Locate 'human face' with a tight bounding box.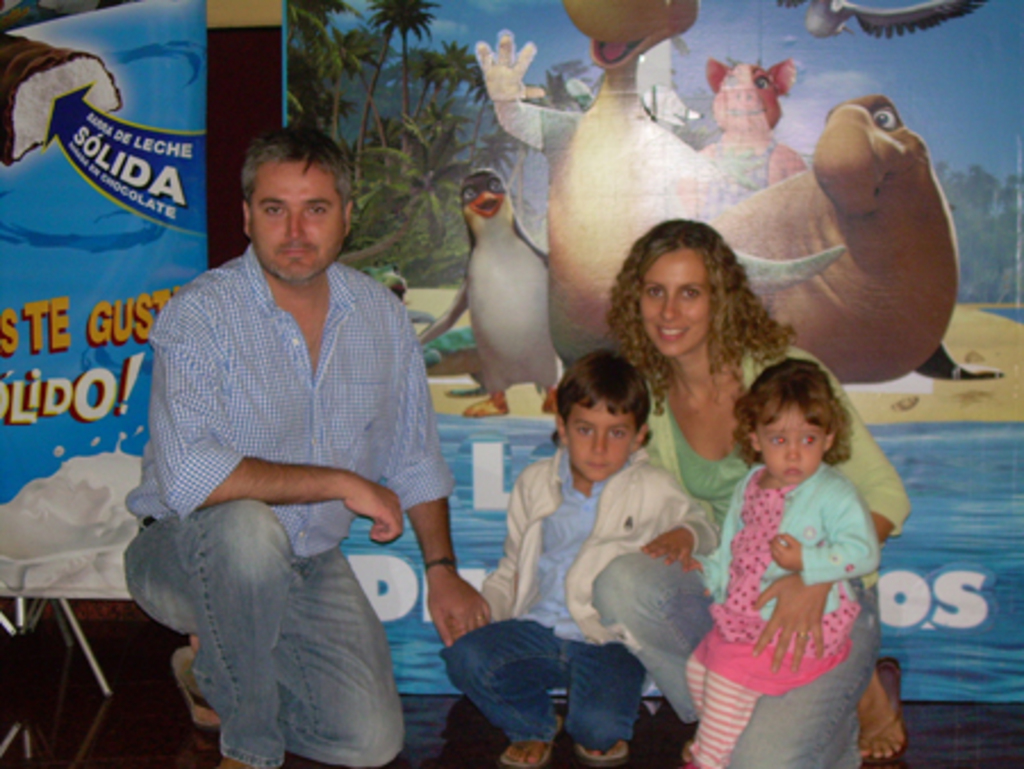
[635,250,710,350].
